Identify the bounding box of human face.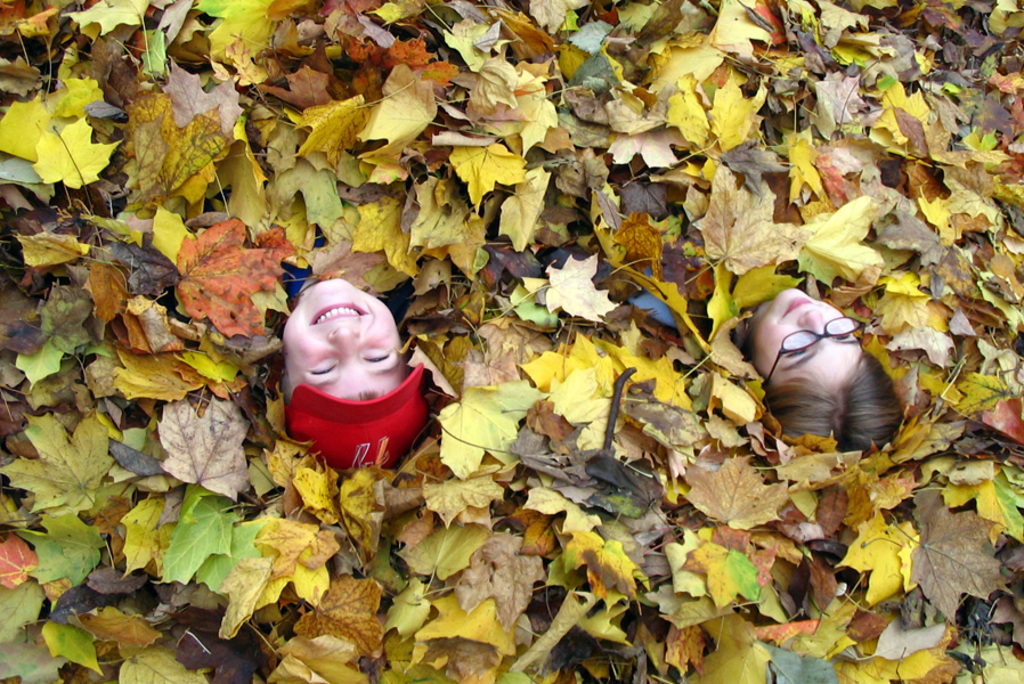
[left=748, top=283, right=872, bottom=390].
